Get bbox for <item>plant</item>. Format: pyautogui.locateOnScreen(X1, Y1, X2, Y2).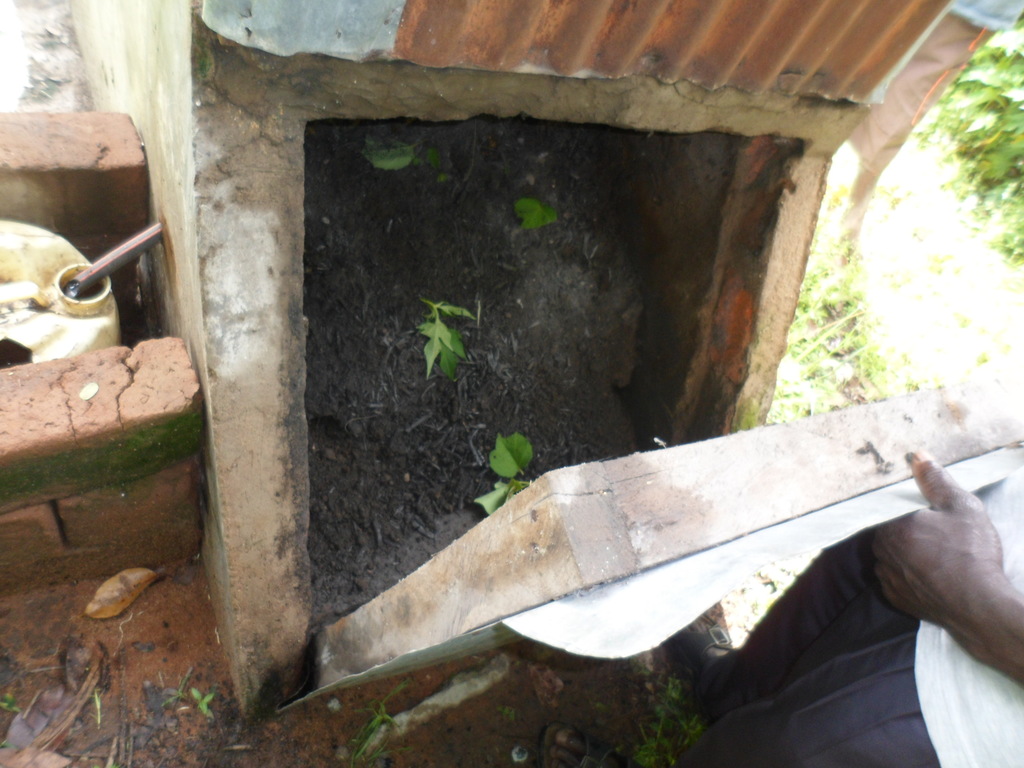
pyautogui.locateOnScreen(636, 673, 712, 767).
